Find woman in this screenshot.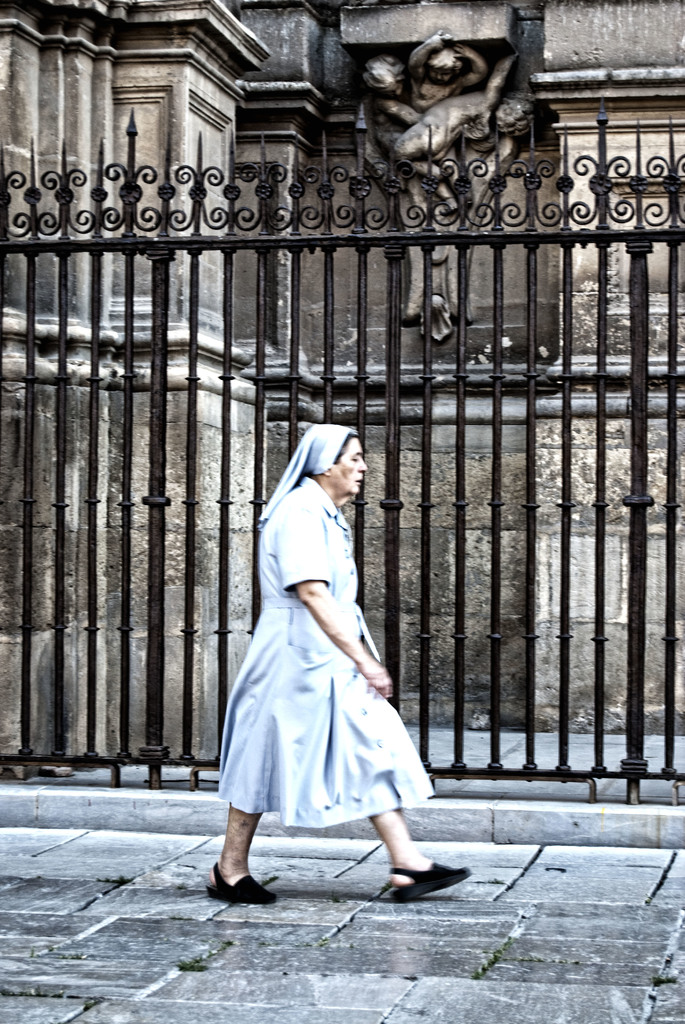
The bounding box for woman is [left=222, top=435, right=428, bottom=906].
